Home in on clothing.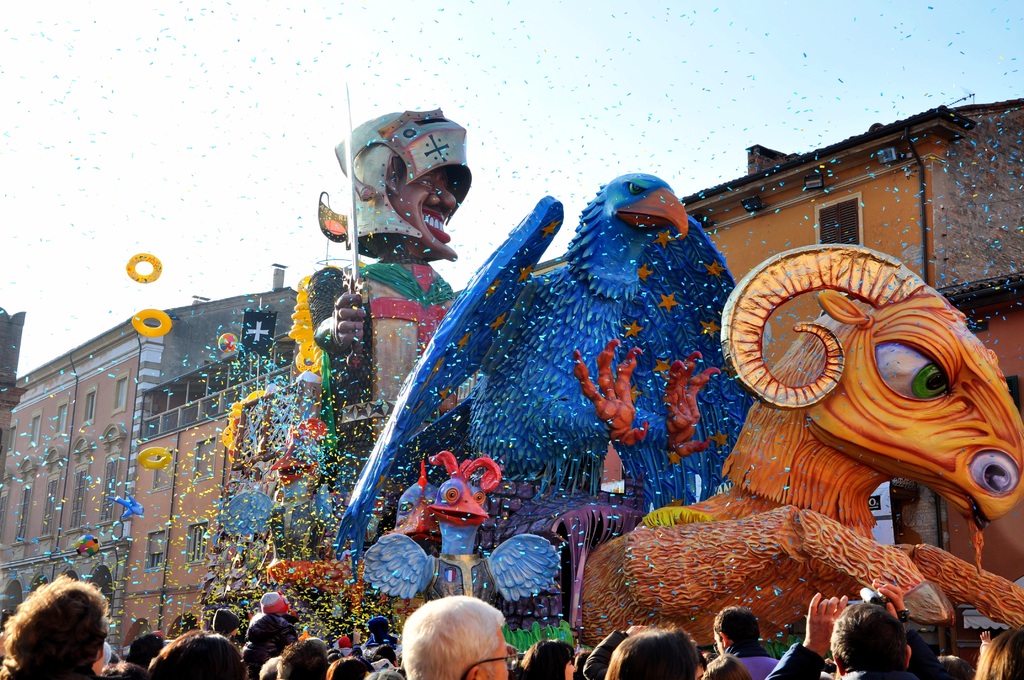
Homed in at 771:642:916:679.
